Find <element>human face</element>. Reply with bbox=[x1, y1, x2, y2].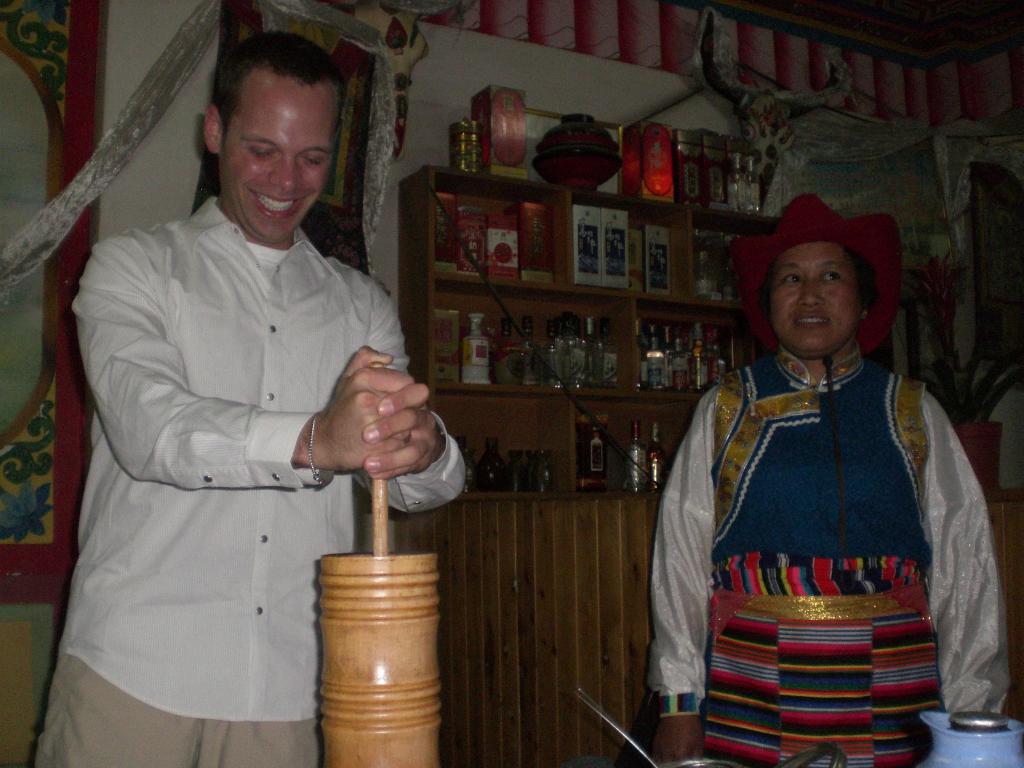
bbox=[225, 74, 335, 237].
